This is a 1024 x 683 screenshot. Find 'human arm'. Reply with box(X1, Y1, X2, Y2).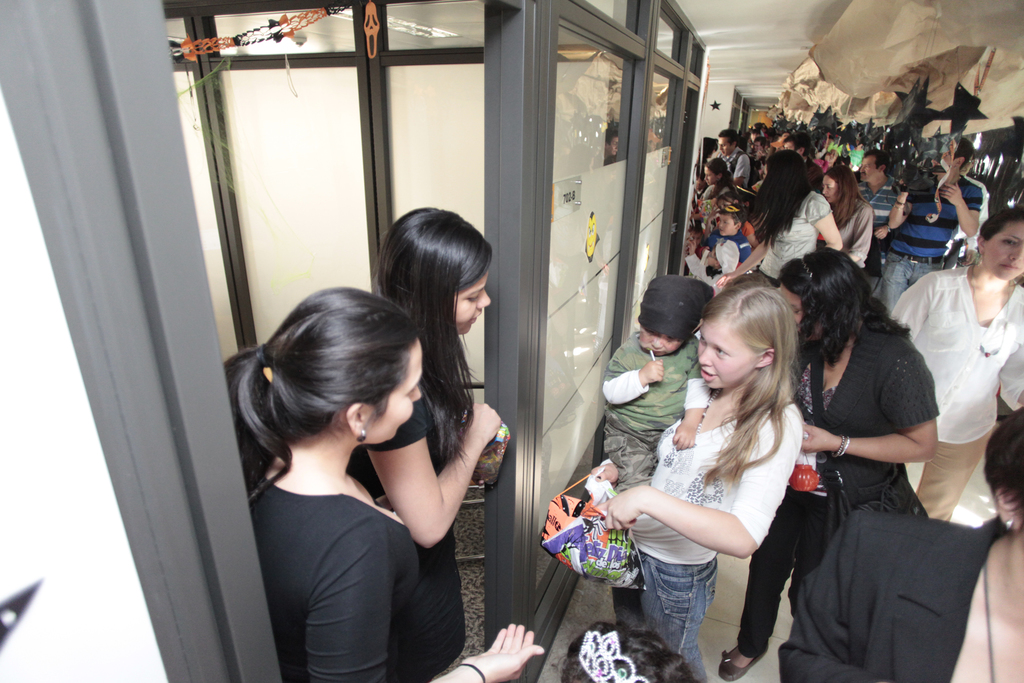
box(331, 414, 504, 576).
